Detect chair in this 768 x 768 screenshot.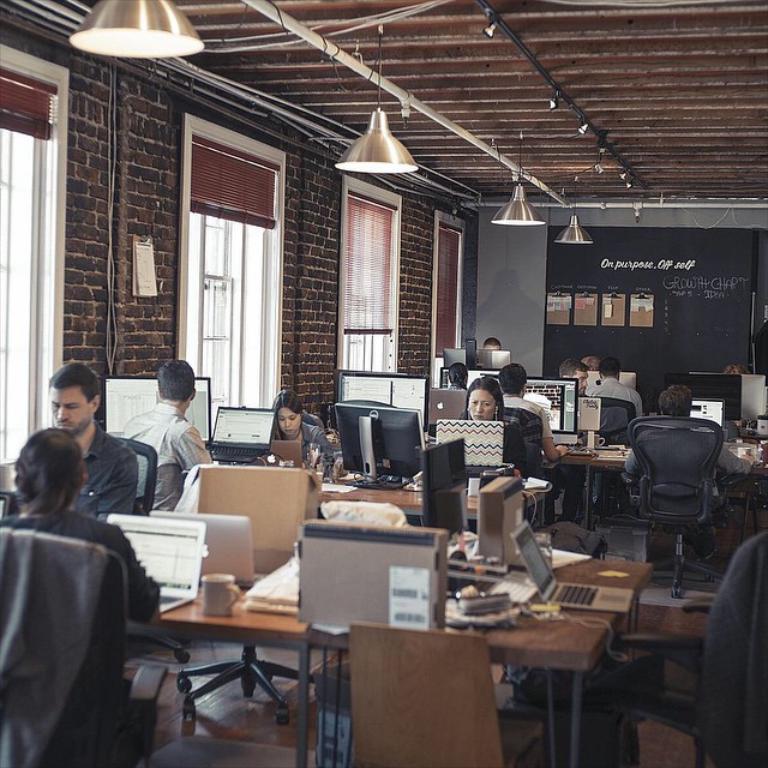
Detection: <bbox>559, 530, 767, 767</bbox>.
